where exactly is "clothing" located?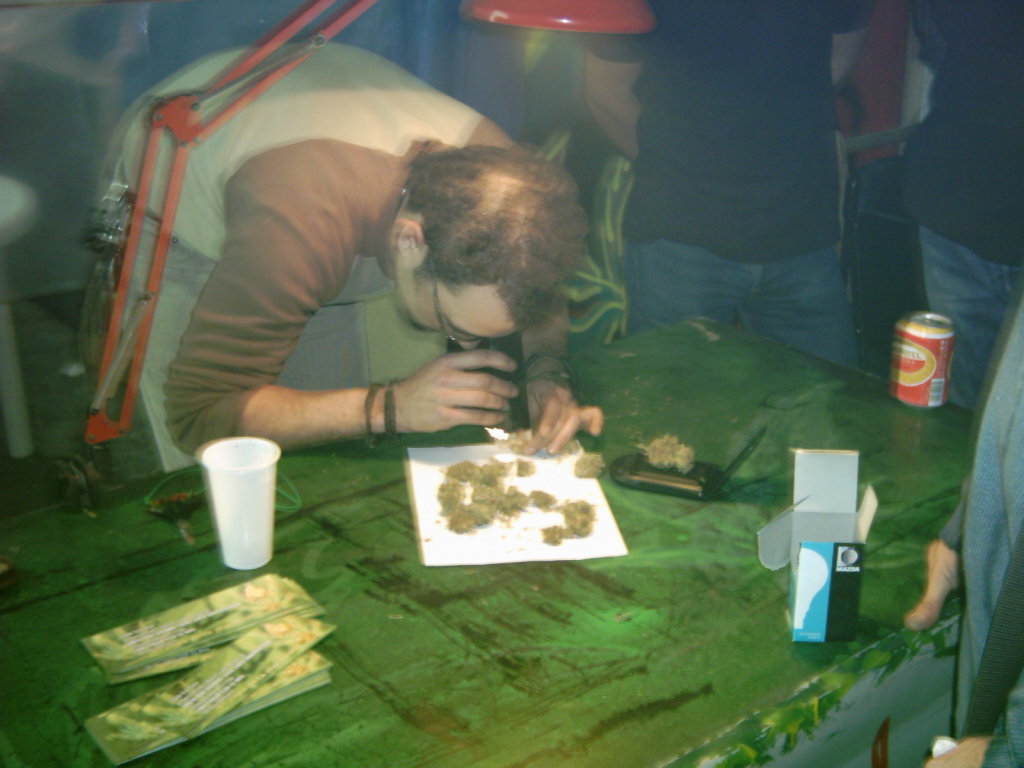
Its bounding box is 901:0:1023:274.
